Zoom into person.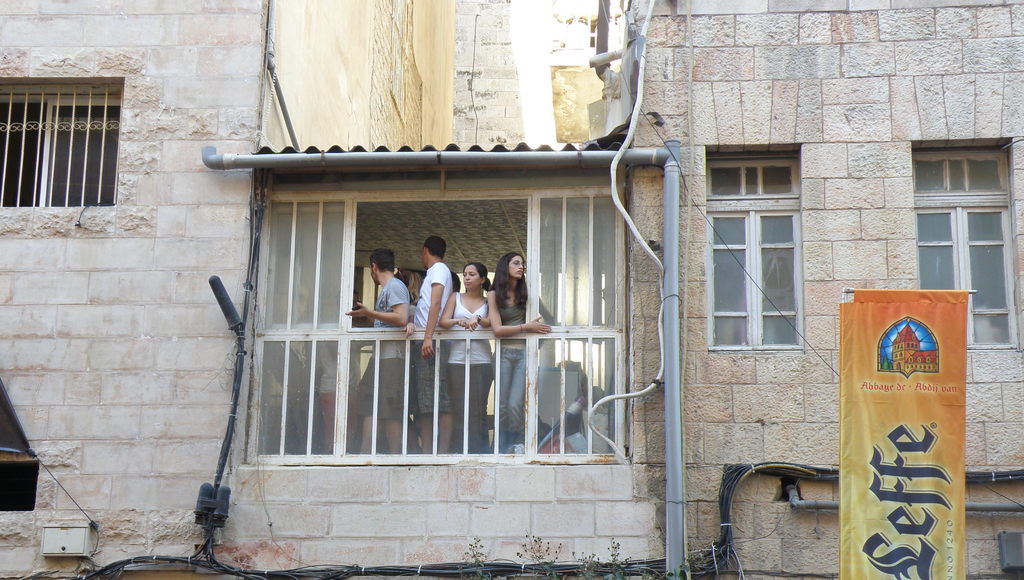
Zoom target: (left=412, top=233, right=458, bottom=463).
